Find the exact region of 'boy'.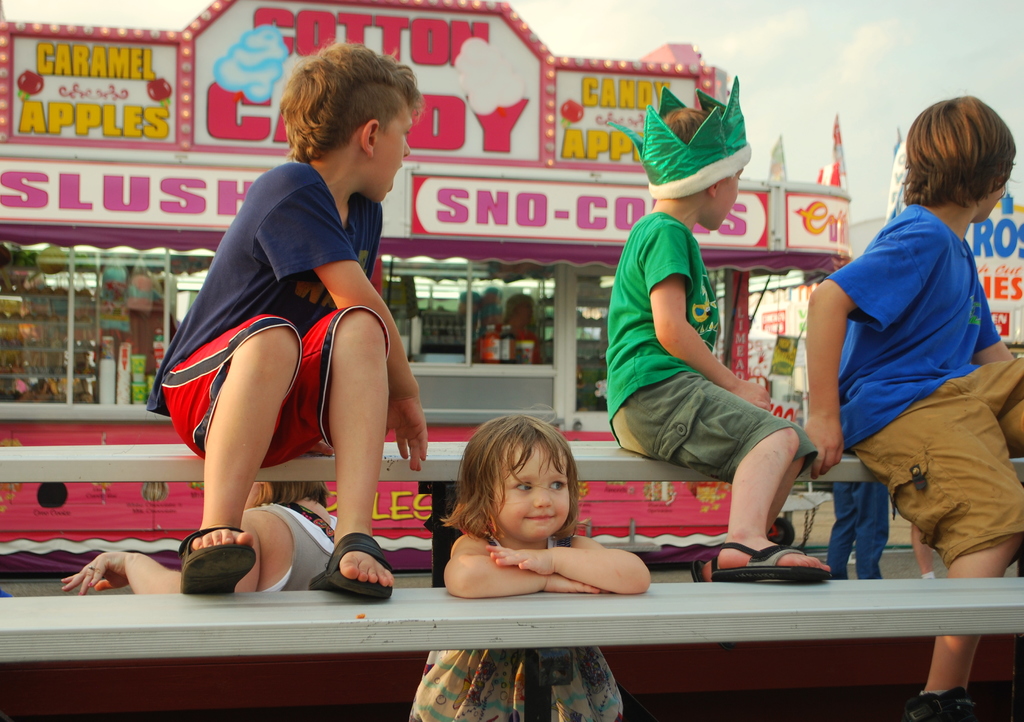
Exact region: Rect(803, 91, 1023, 721).
